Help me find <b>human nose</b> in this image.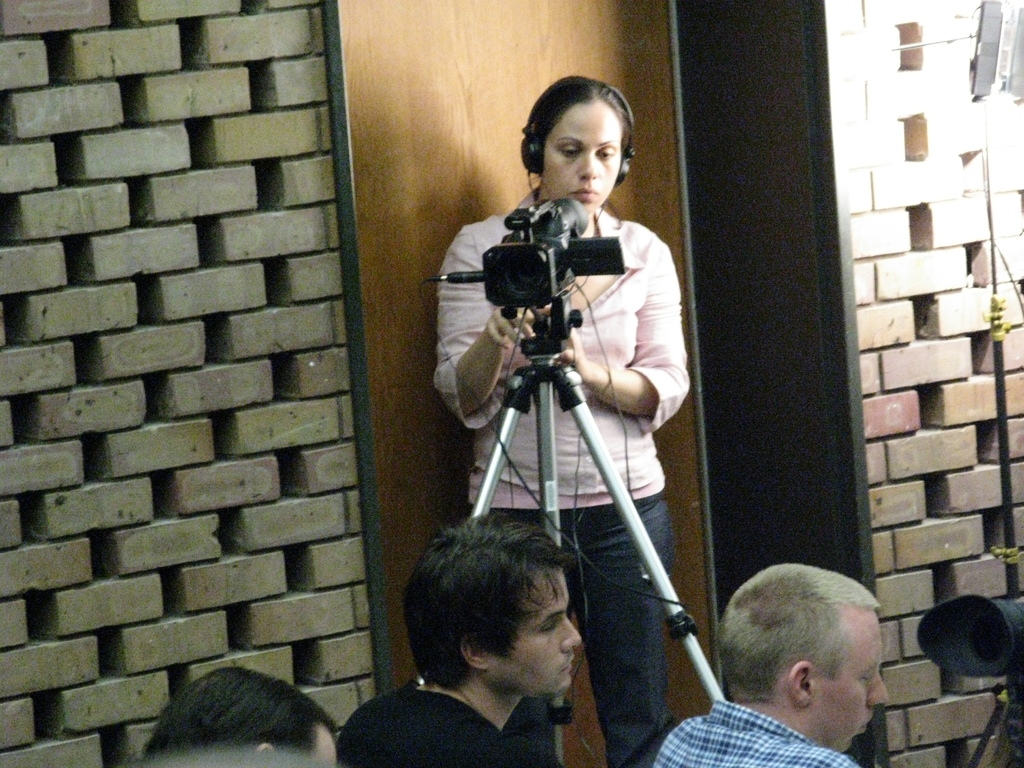
Found it: crop(865, 677, 890, 709).
